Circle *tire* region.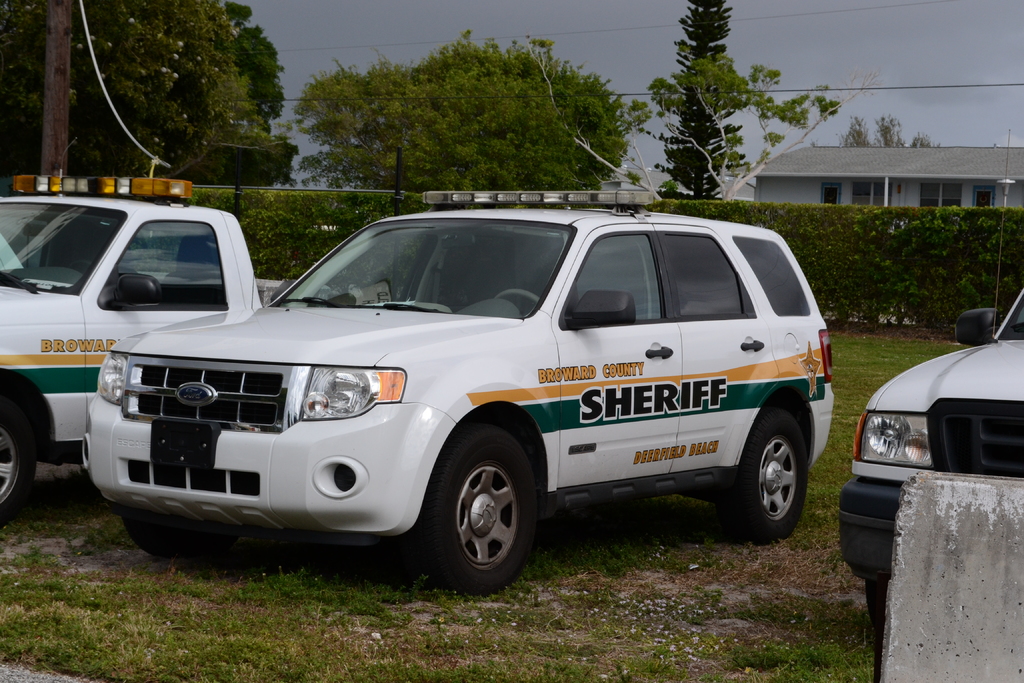
Region: 0, 400, 31, 514.
